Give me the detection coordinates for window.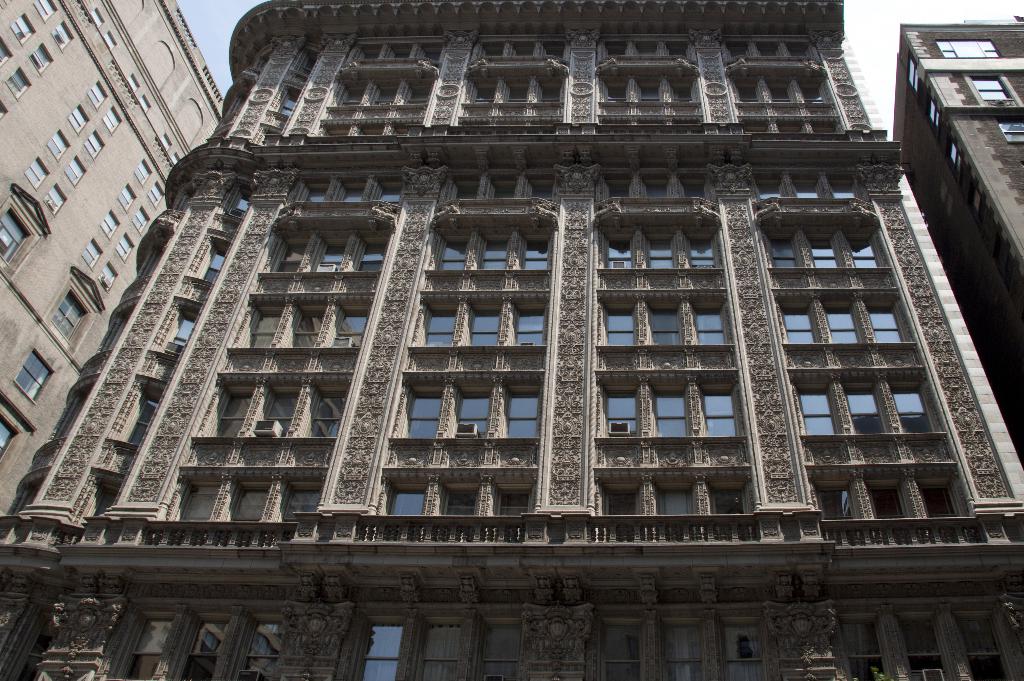
[163,477,324,522].
